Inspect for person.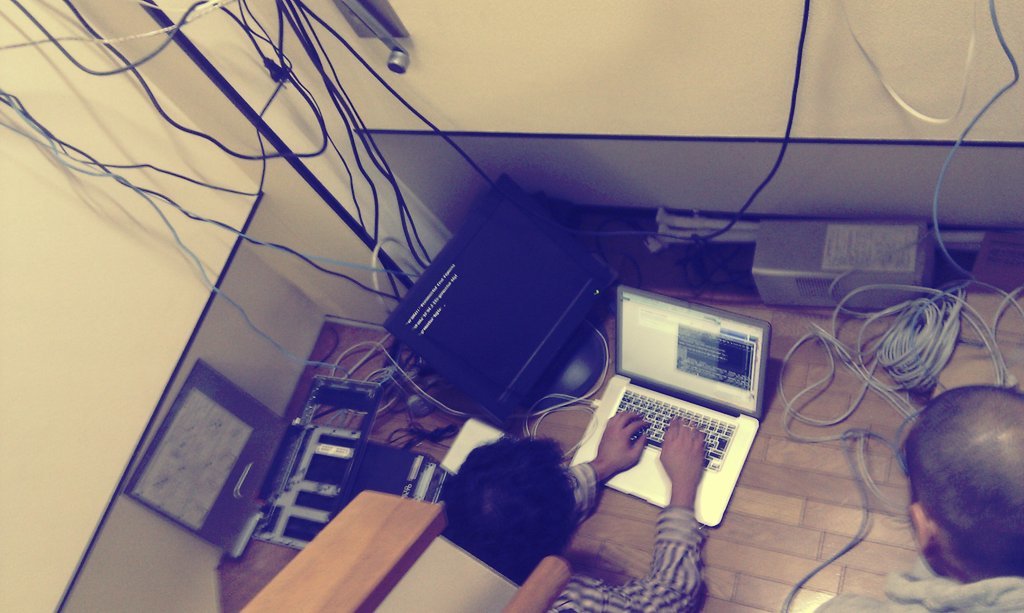
Inspection: 817,388,1023,612.
